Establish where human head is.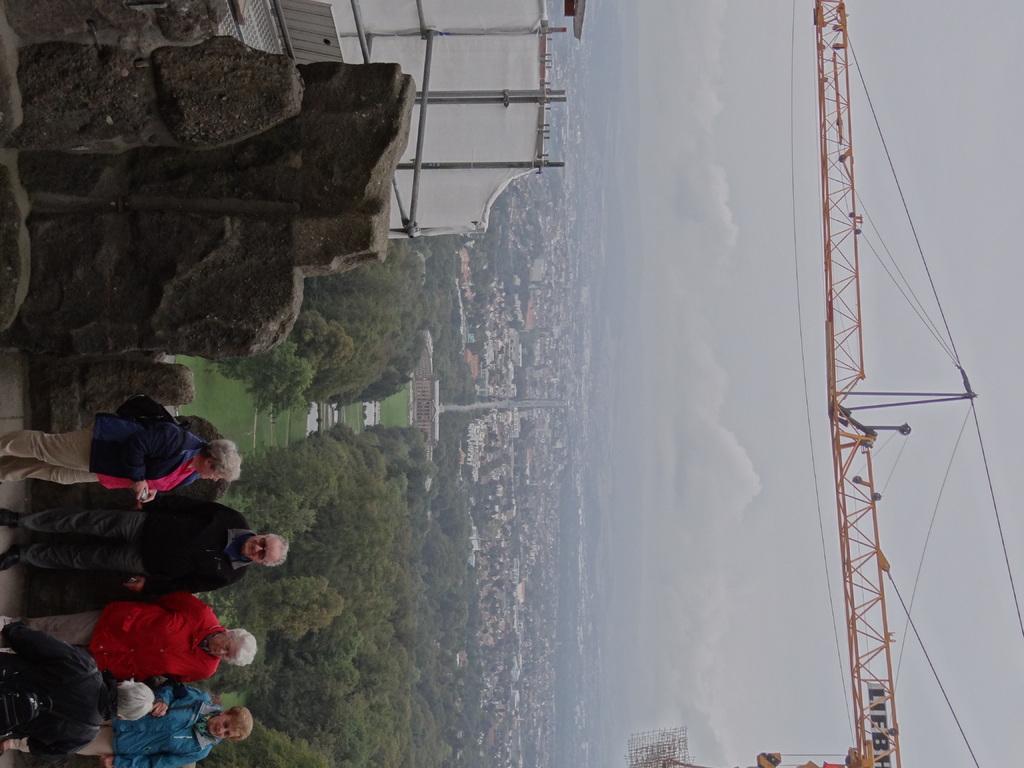
Established at detection(112, 677, 154, 722).
